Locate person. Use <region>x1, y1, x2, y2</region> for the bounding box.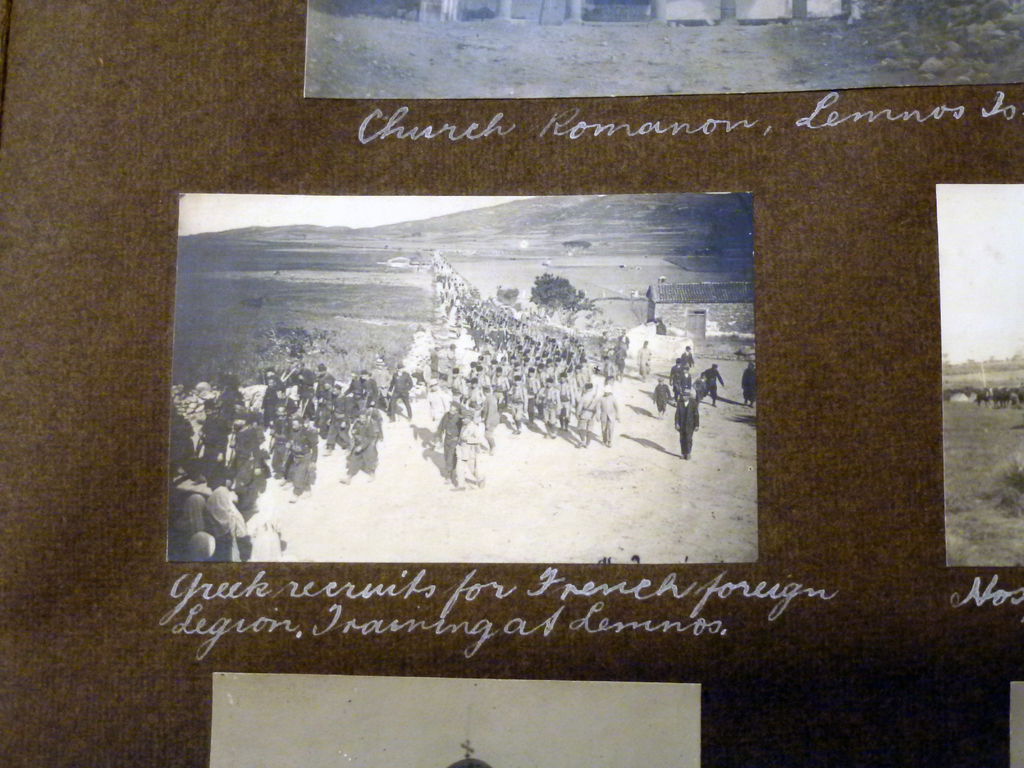
<region>658, 344, 726, 450</region>.
